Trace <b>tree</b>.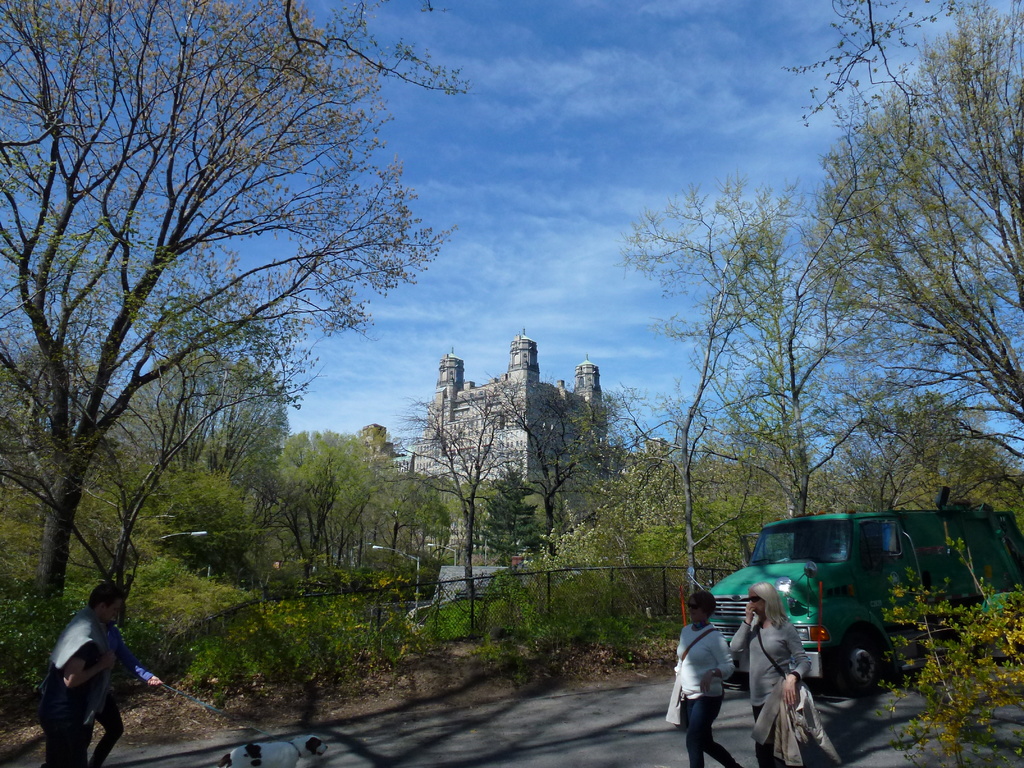
Traced to <bbox>584, 436, 674, 579</bbox>.
